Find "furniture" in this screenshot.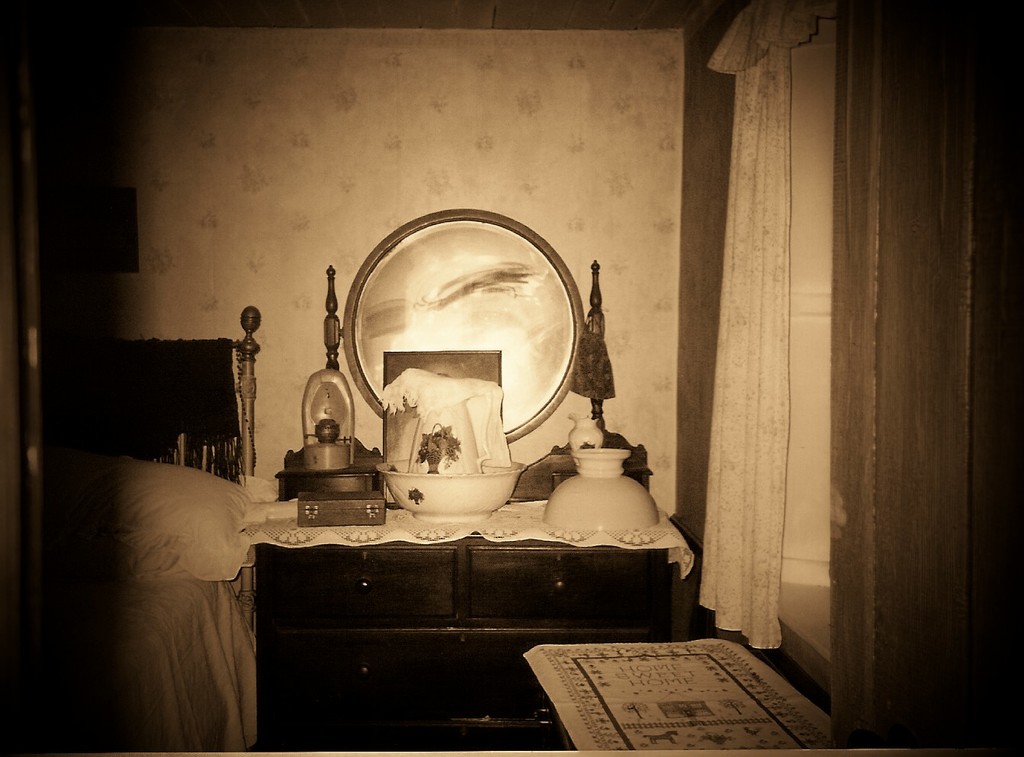
The bounding box for "furniture" is (x1=43, y1=304, x2=260, y2=756).
